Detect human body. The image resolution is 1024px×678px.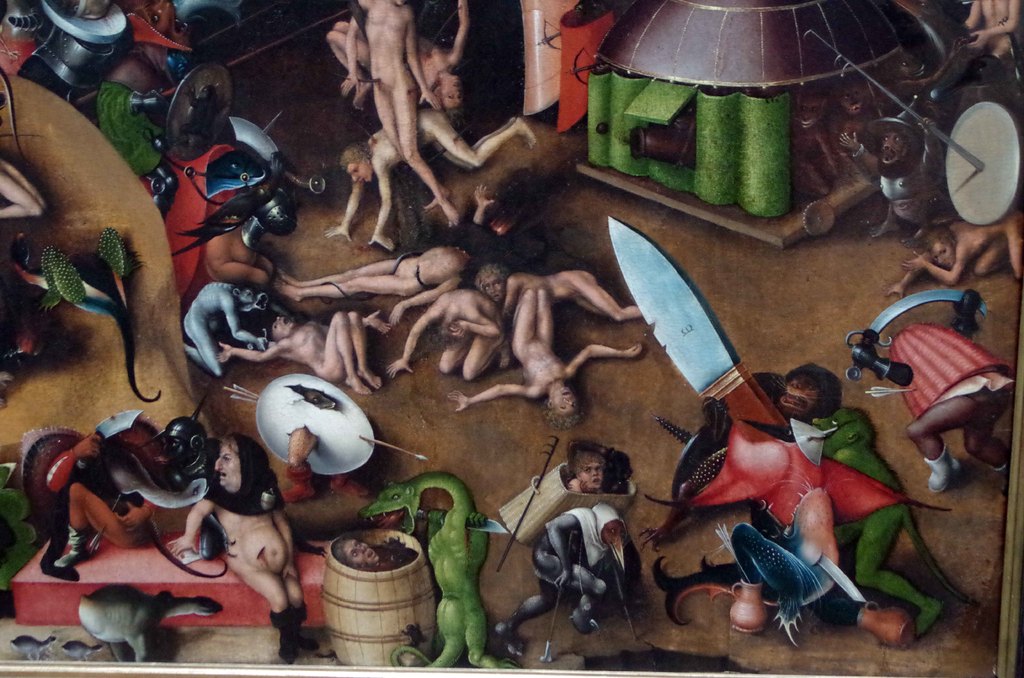
l=385, t=286, r=514, b=382.
